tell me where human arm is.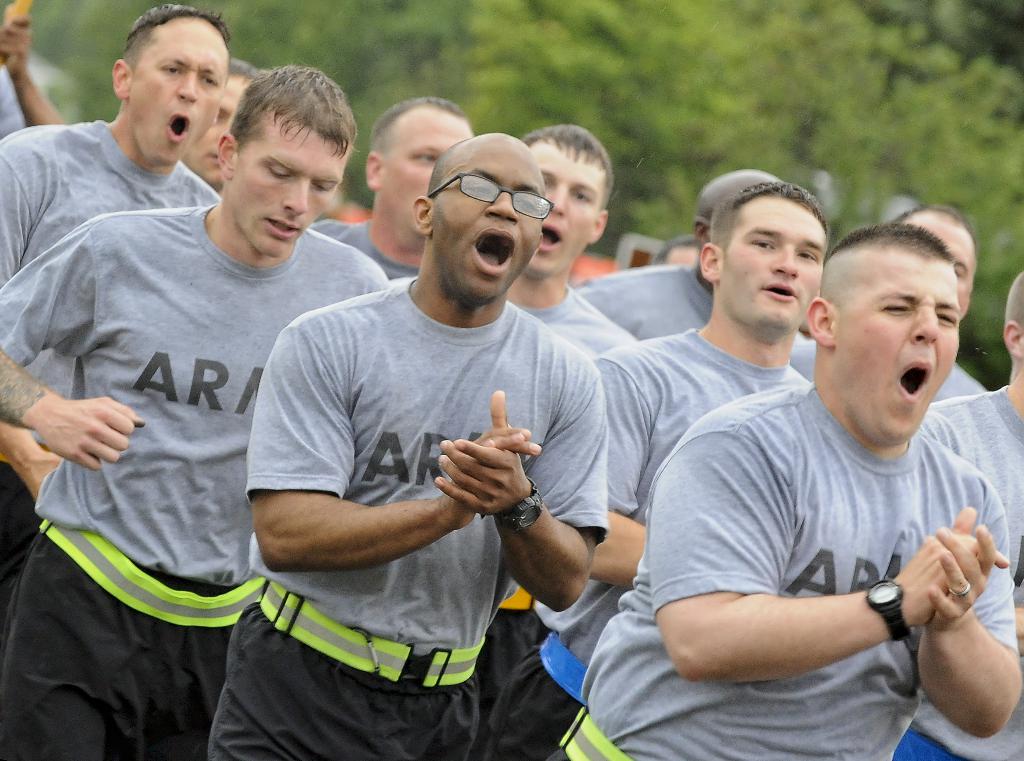
human arm is at region(249, 330, 536, 569).
